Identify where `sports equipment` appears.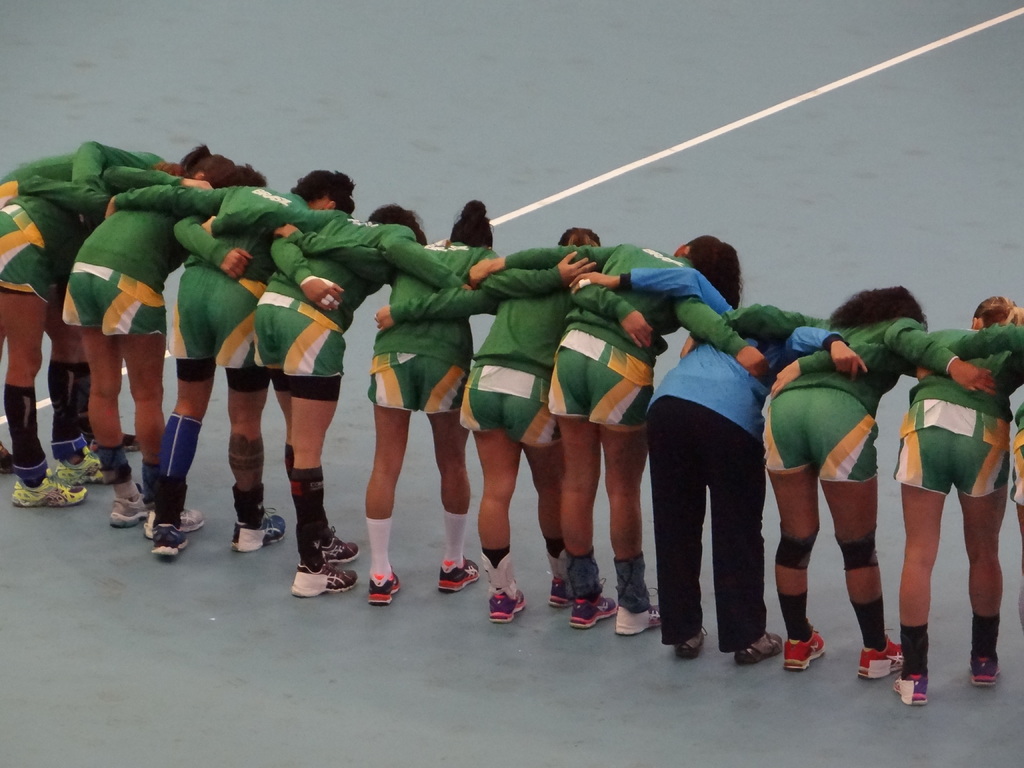
Appears at (x1=152, y1=523, x2=191, y2=559).
